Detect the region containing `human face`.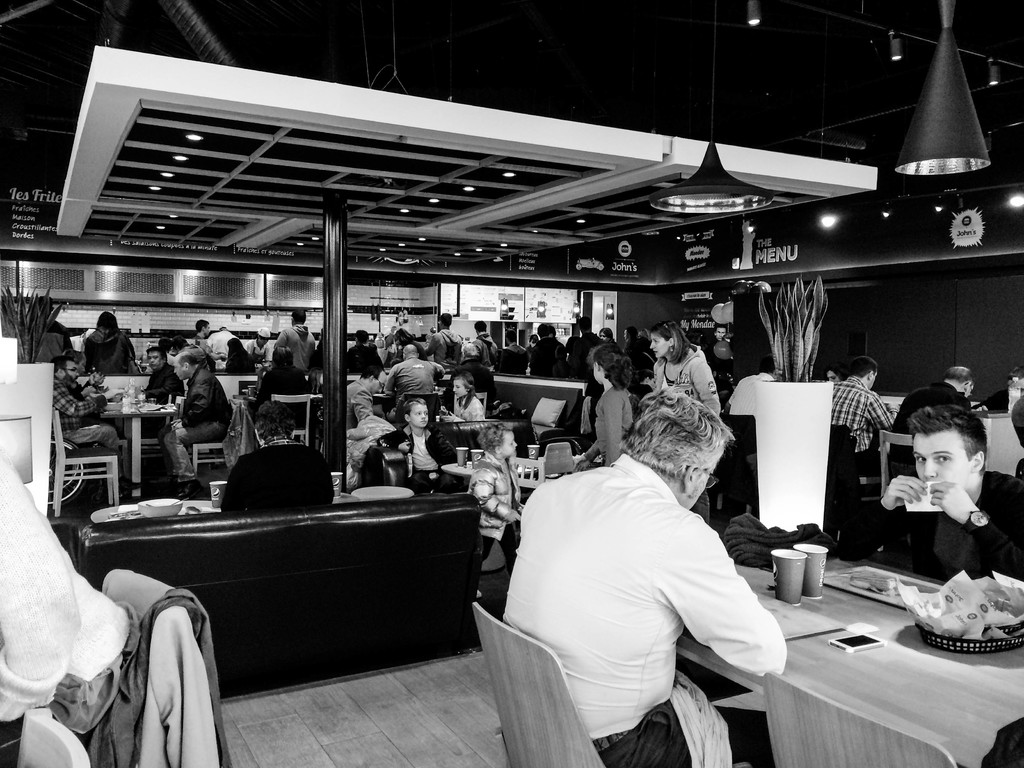
<bbox>402, 397, 426, 431</bbox>.
